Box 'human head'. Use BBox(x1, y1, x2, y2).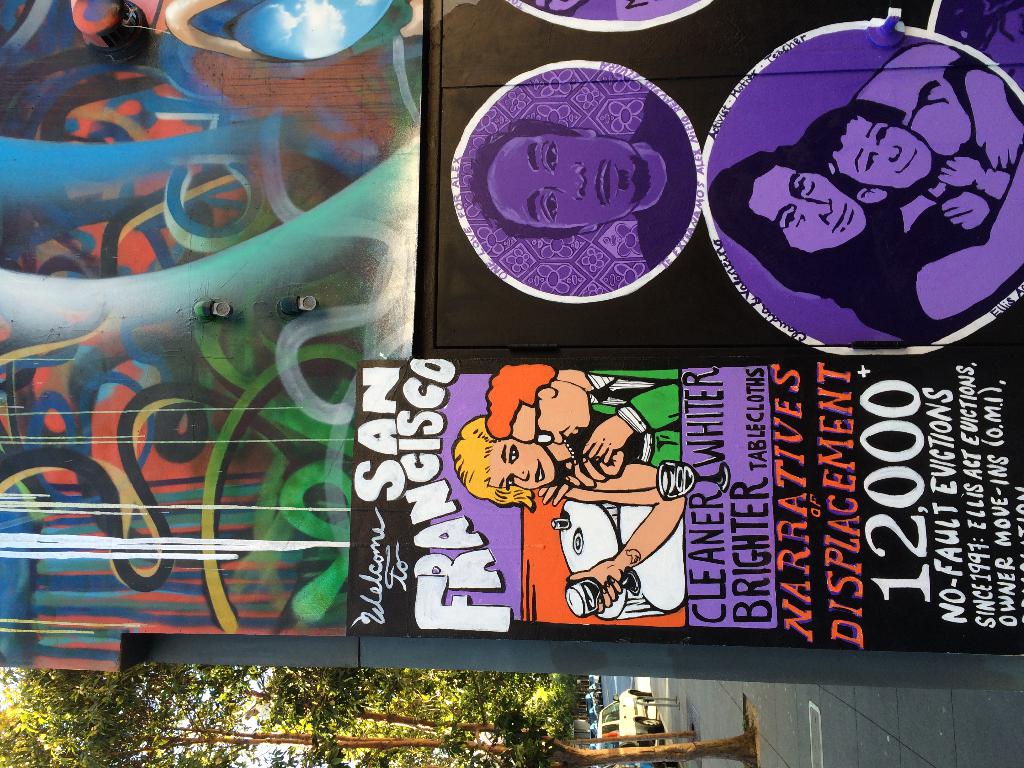
BBox(478, 363, 597, 446).
